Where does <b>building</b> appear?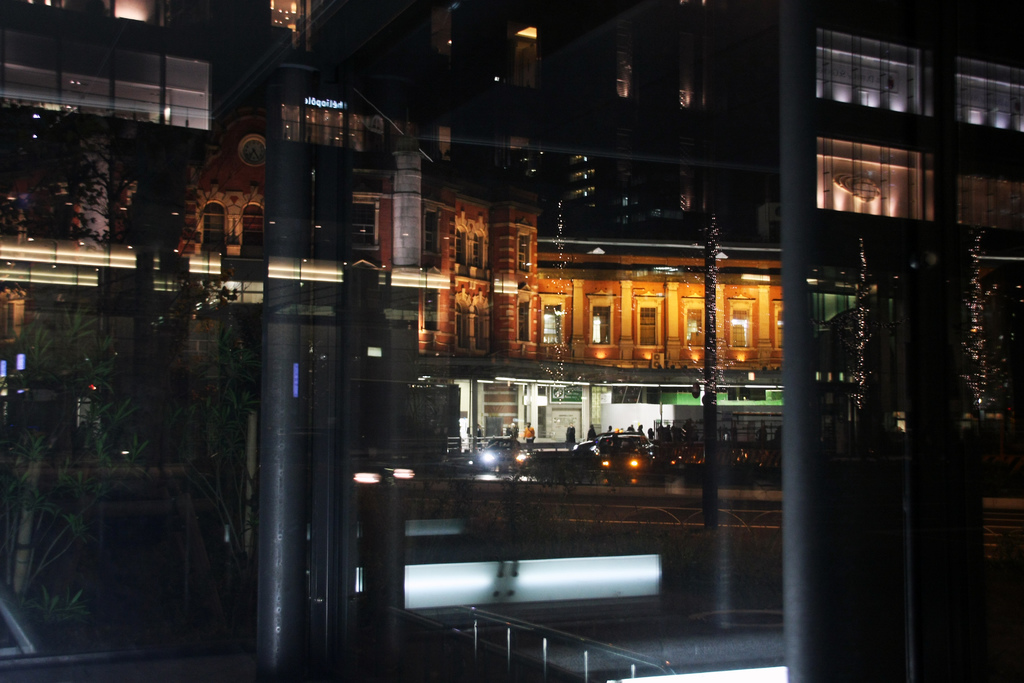
Appears at locate(0, 0, 1023, 480).
